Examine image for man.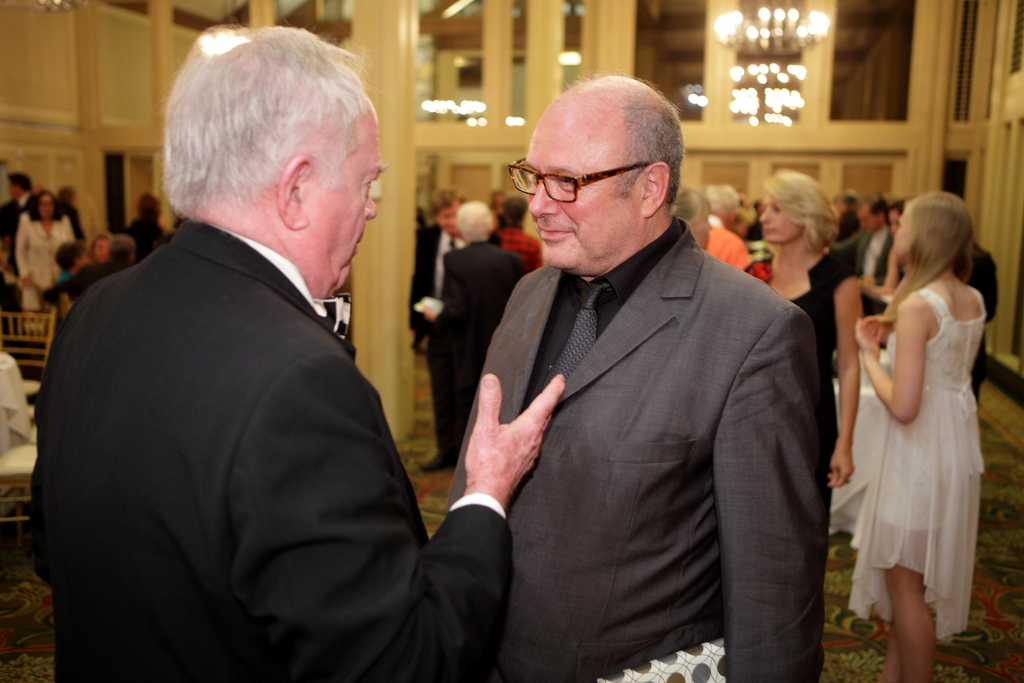
Examination result: left=498, top=195, right=544, bottom=271.
